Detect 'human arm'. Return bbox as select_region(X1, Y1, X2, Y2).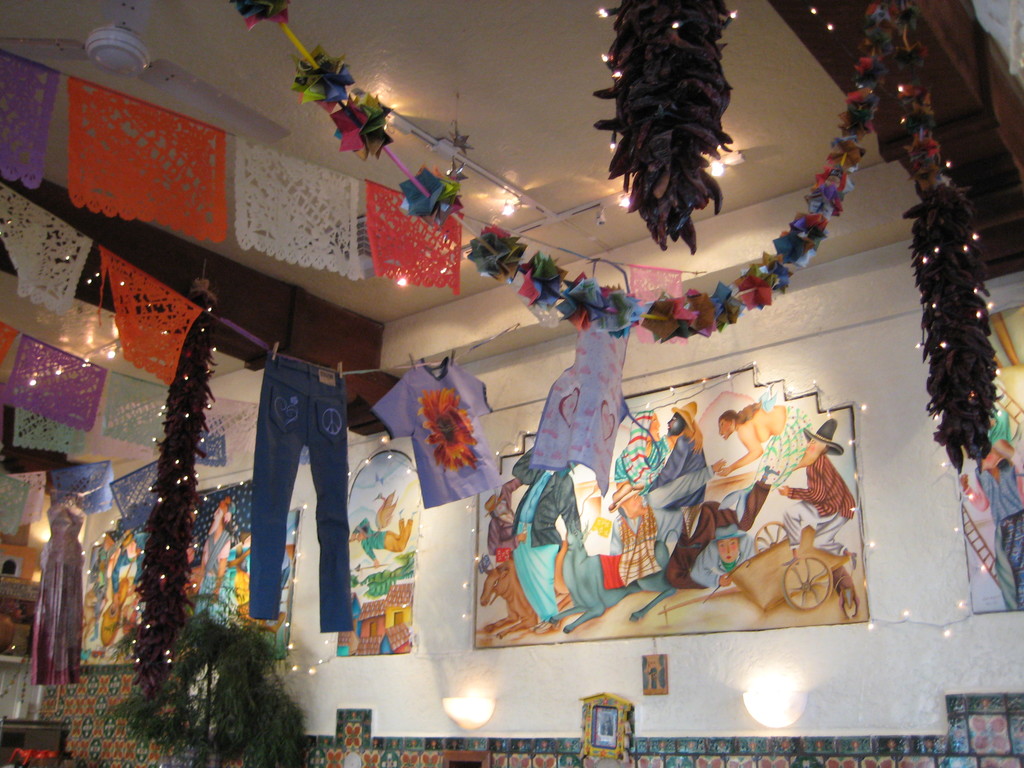
select_region(612, 457, 637, 492).
